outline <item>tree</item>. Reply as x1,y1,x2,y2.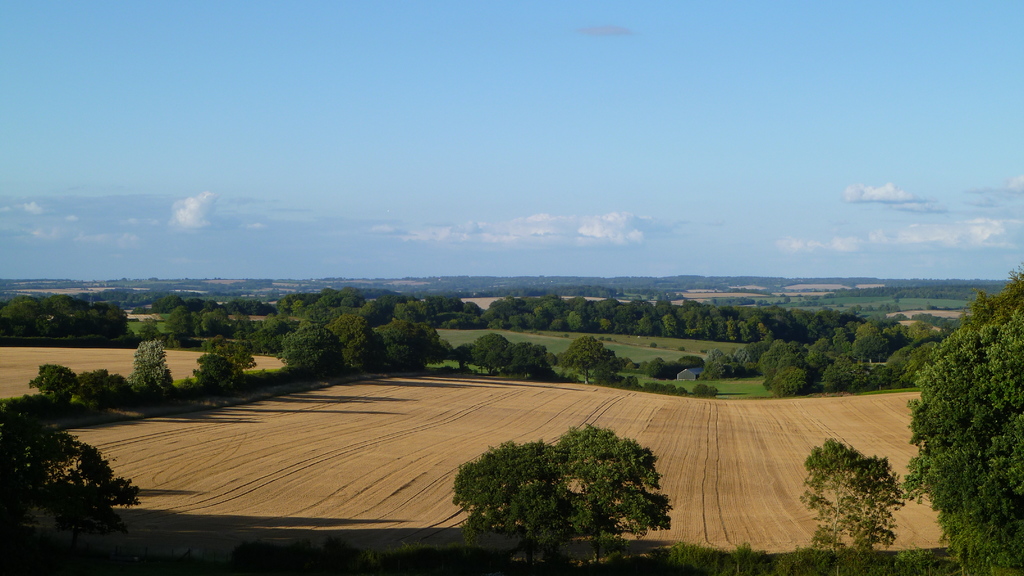
163,303,196,333.
